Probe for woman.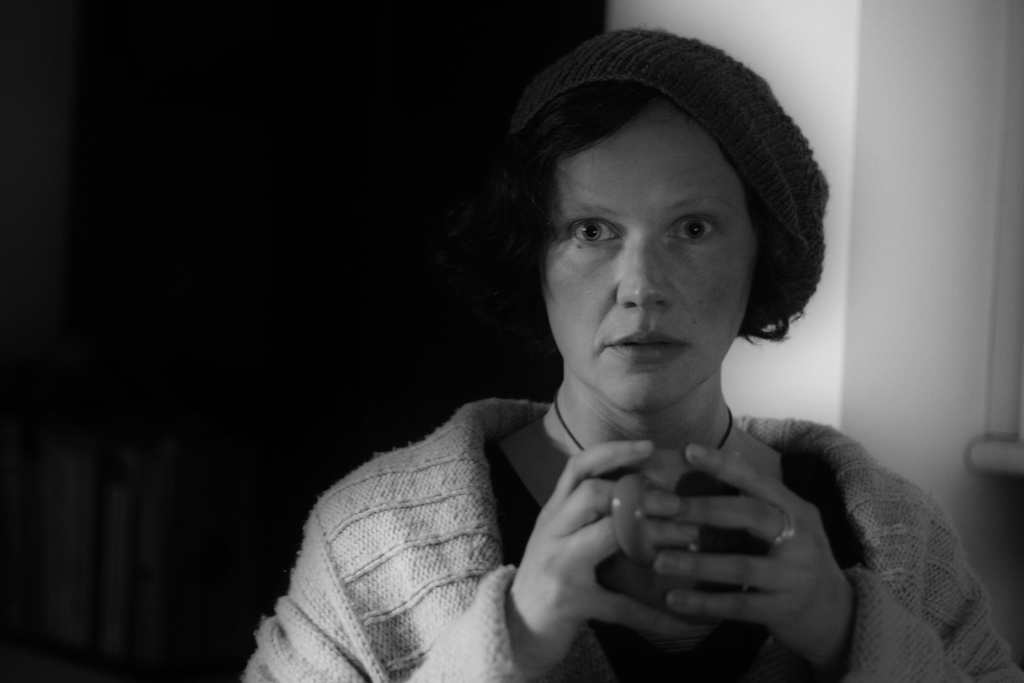
Probe result: bbox=[282, 33, 926, 677].
